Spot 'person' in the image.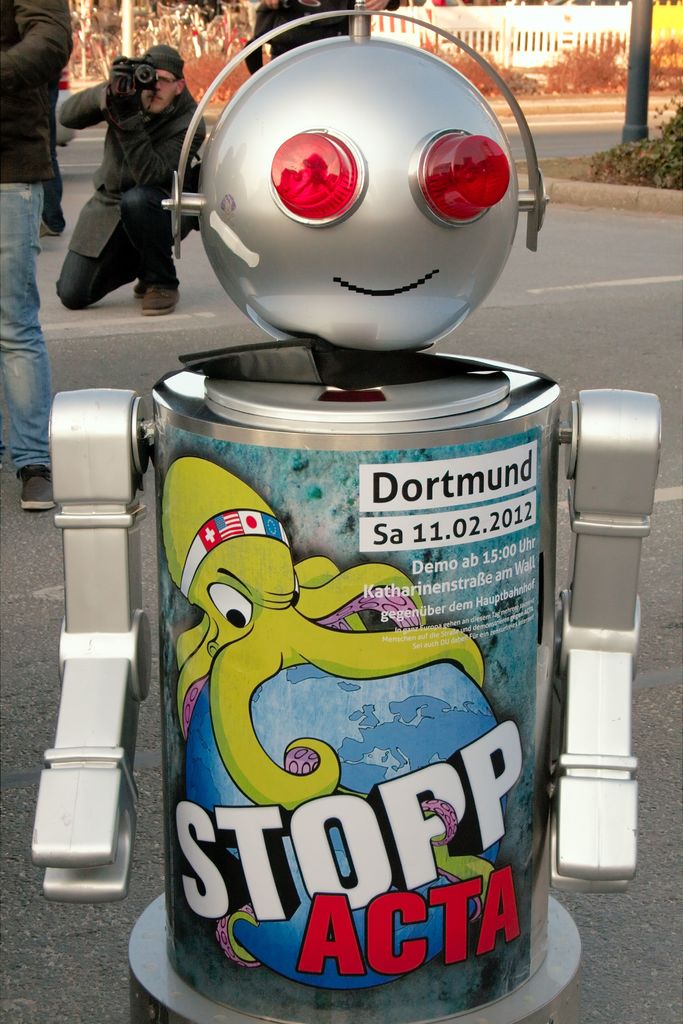
'person' found at (0,0,72,508).
